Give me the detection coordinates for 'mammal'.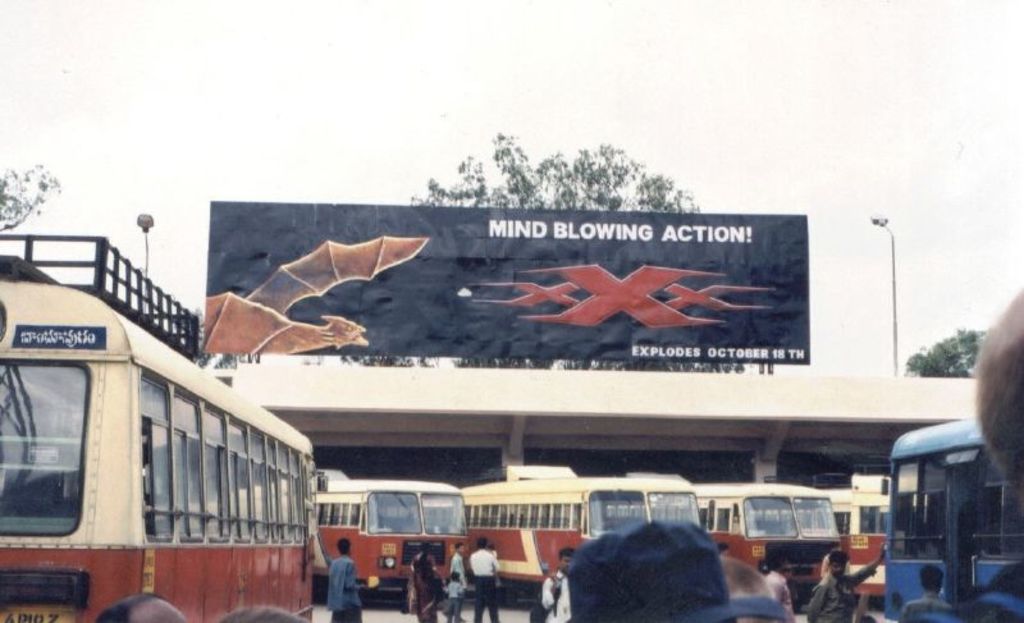
bbox=[823, 539, 855, 576].
